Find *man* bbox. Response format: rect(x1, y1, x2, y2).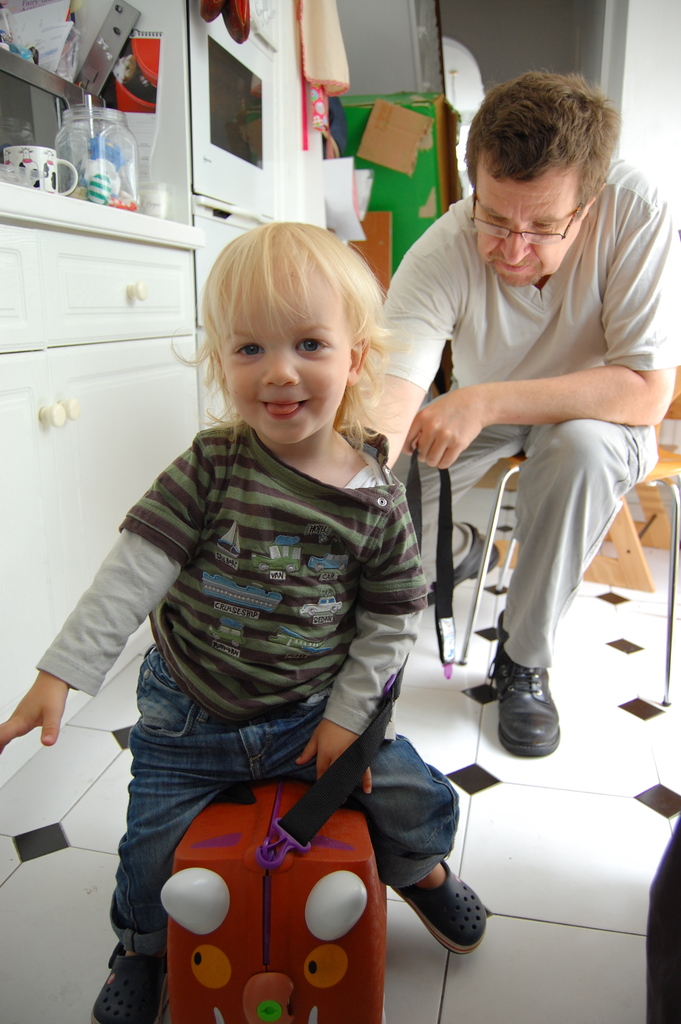
rect(372, 63, 677, 751).
